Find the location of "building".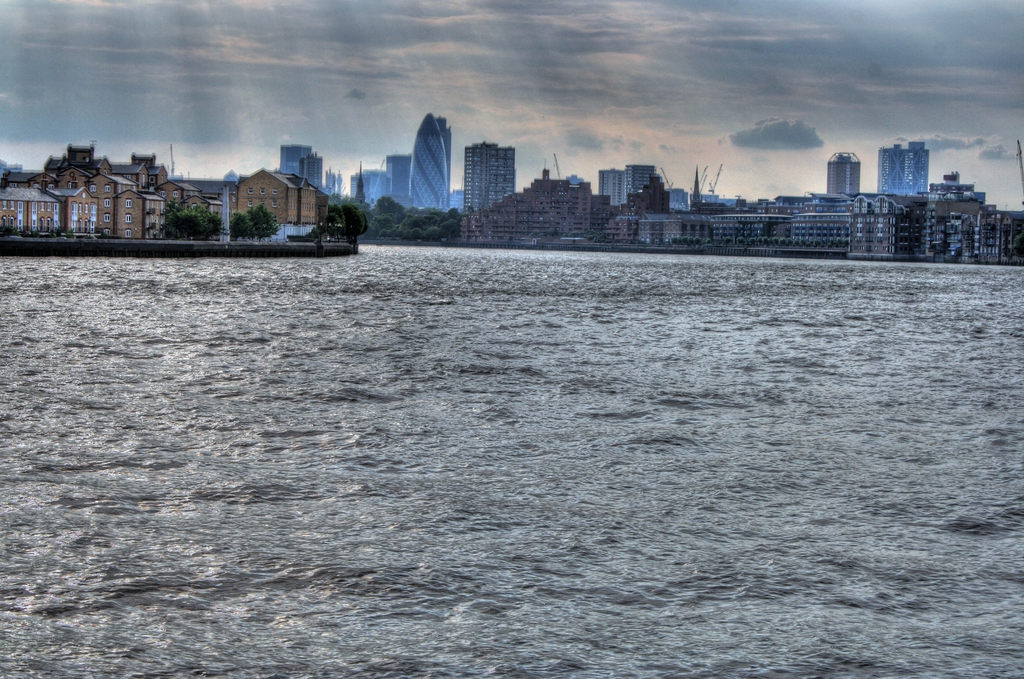
Location: {"left": 640, "top": 207, "right": 900, "bottom": 254}.
